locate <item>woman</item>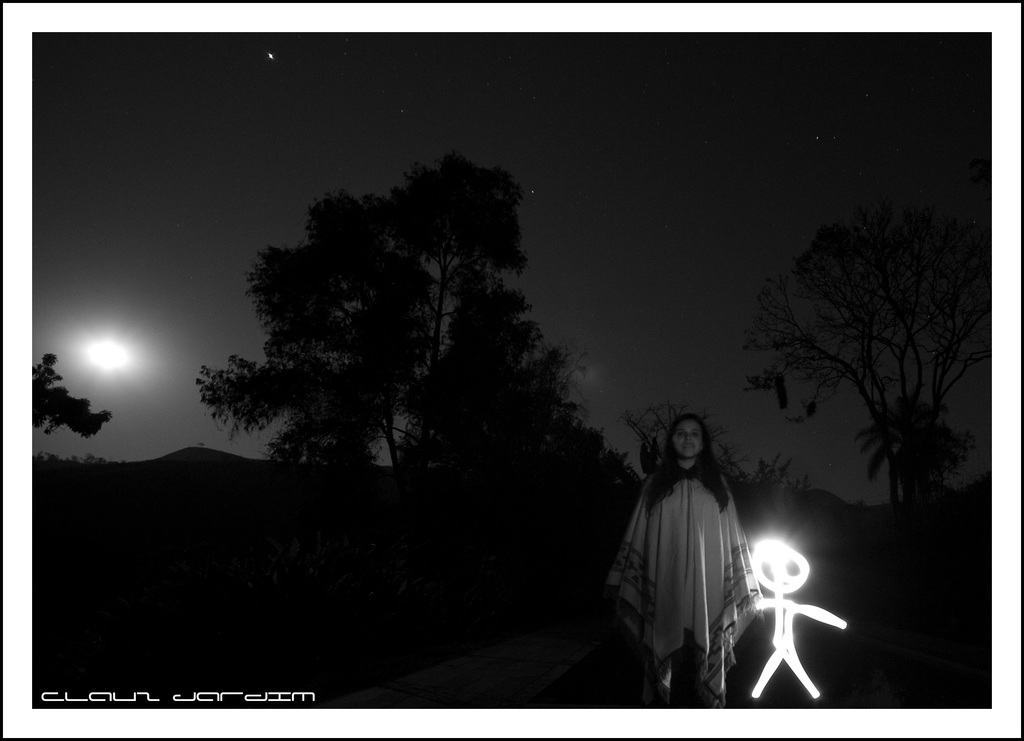
(left=605, top=412, right=764, bottom=710)
